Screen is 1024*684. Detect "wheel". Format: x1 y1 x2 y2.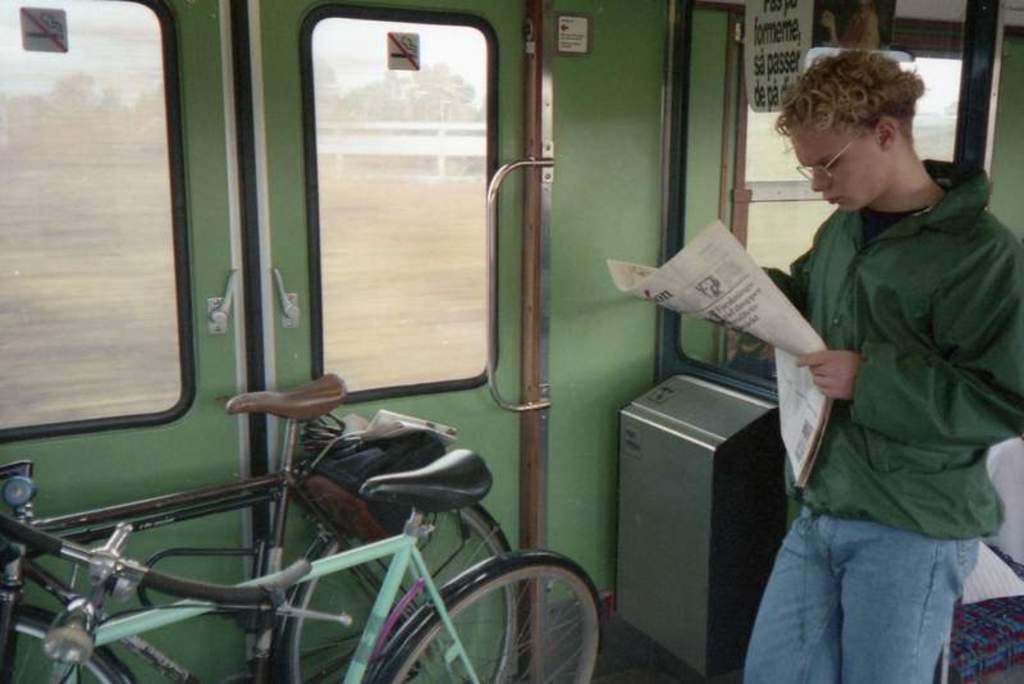
287 503 518 683.
